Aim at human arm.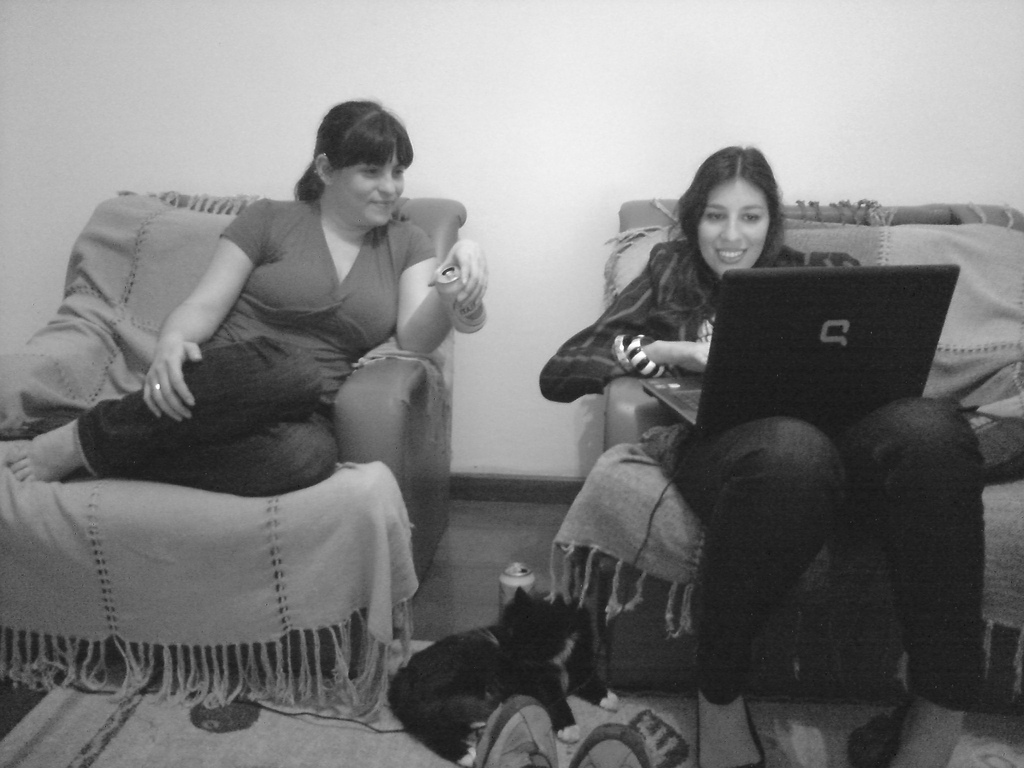
Aimed at bbox=[540, 242, 707, 406].
